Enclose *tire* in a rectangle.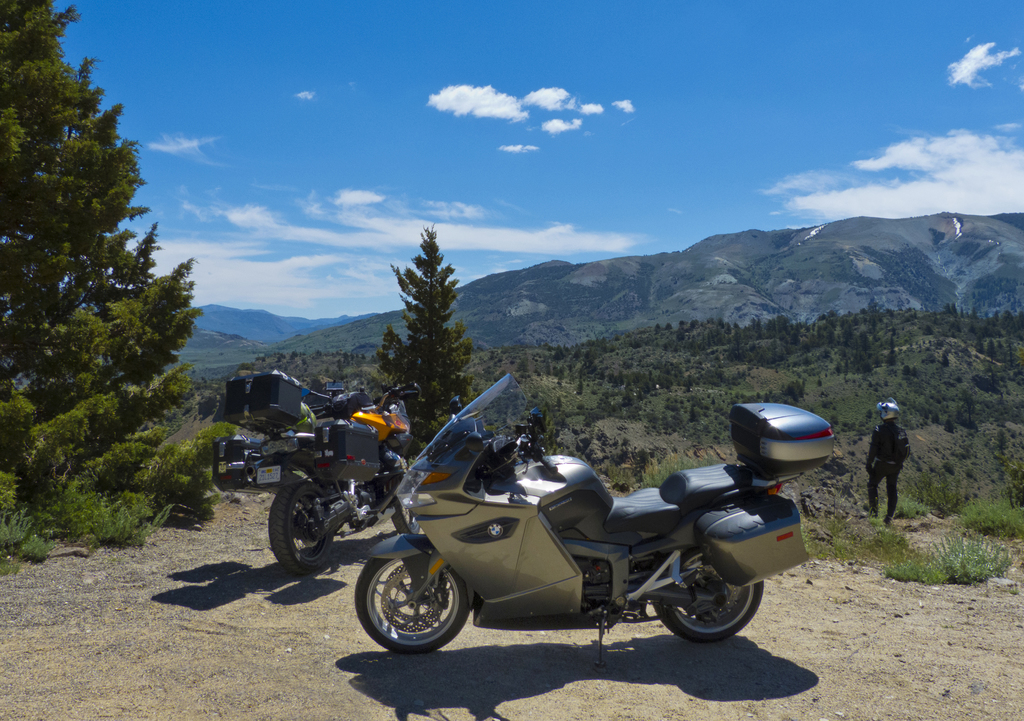
x1=648, y1=540, x2=765, y2=638.
